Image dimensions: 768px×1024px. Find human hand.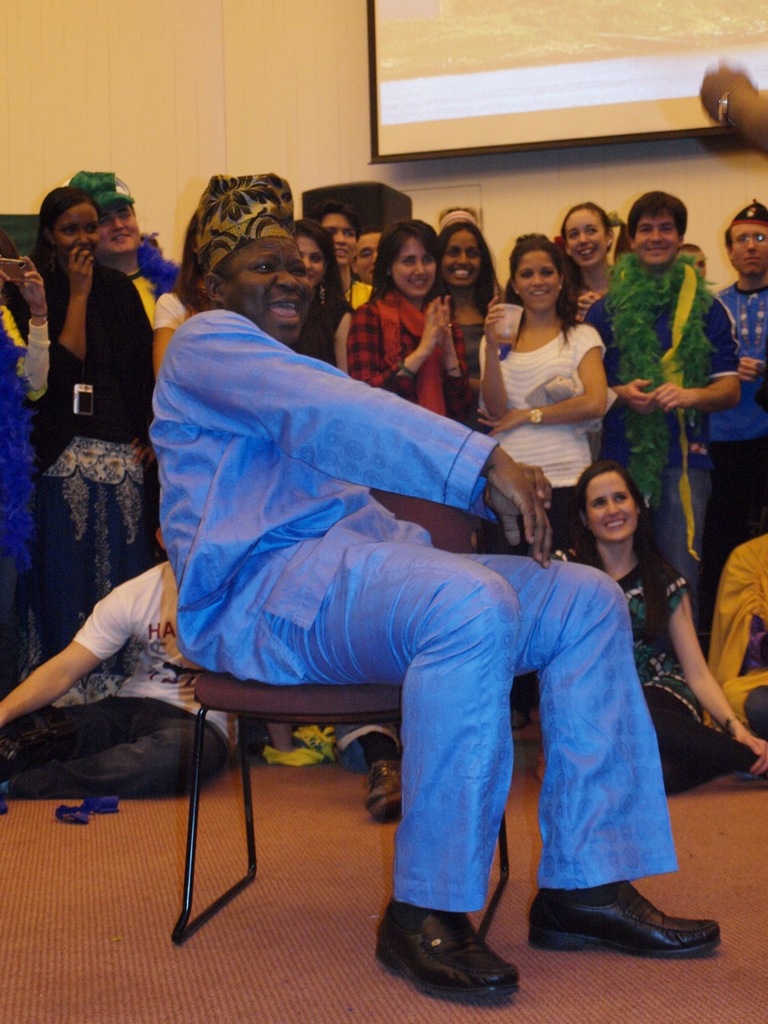
locate(0, 252, 9, 289).
